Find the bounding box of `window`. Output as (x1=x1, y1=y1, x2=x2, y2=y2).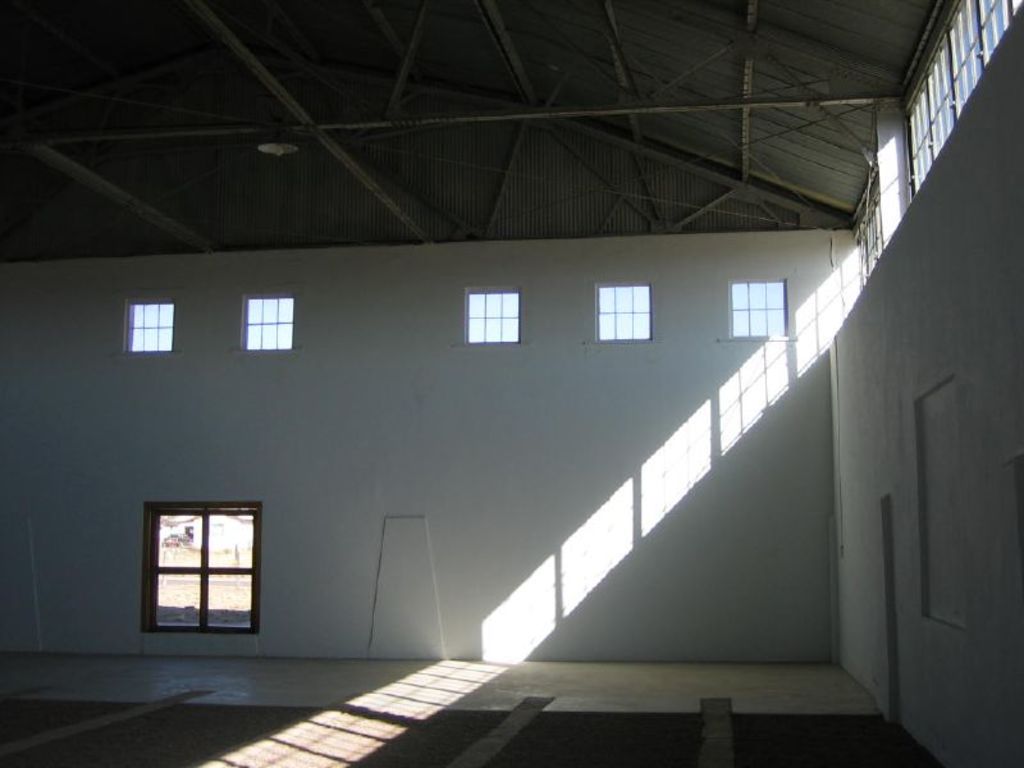
(x1=722, y1=270, x2=792, y2=339).
